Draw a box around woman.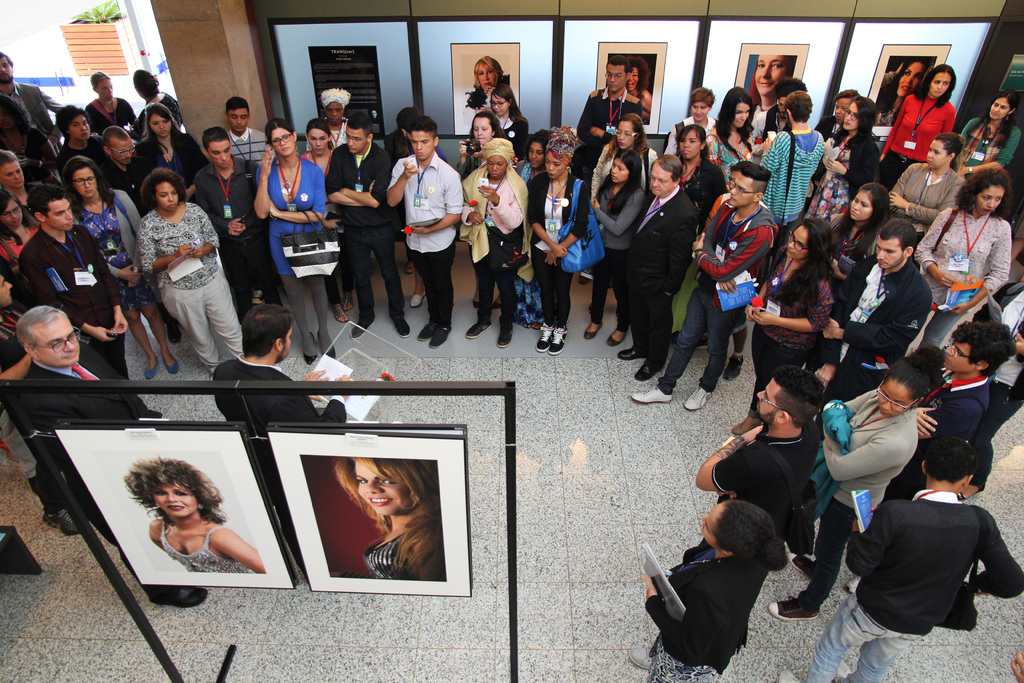
<bbox>64, 158, 181, 375</bbox>.
